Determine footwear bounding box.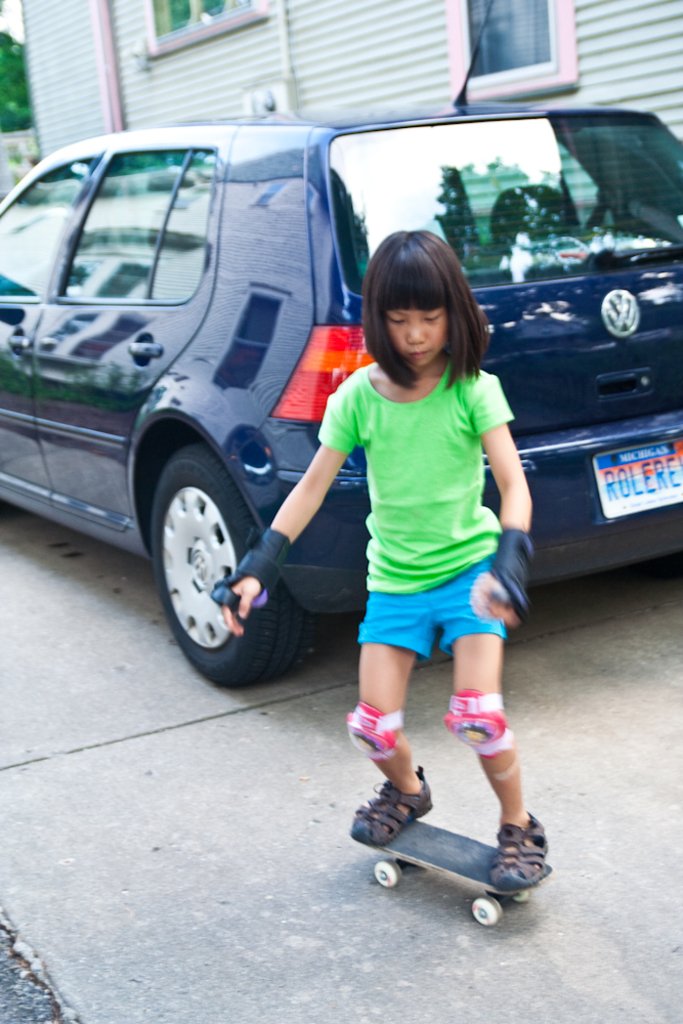
Determined: bbox=(483, 802, 551, 890).
